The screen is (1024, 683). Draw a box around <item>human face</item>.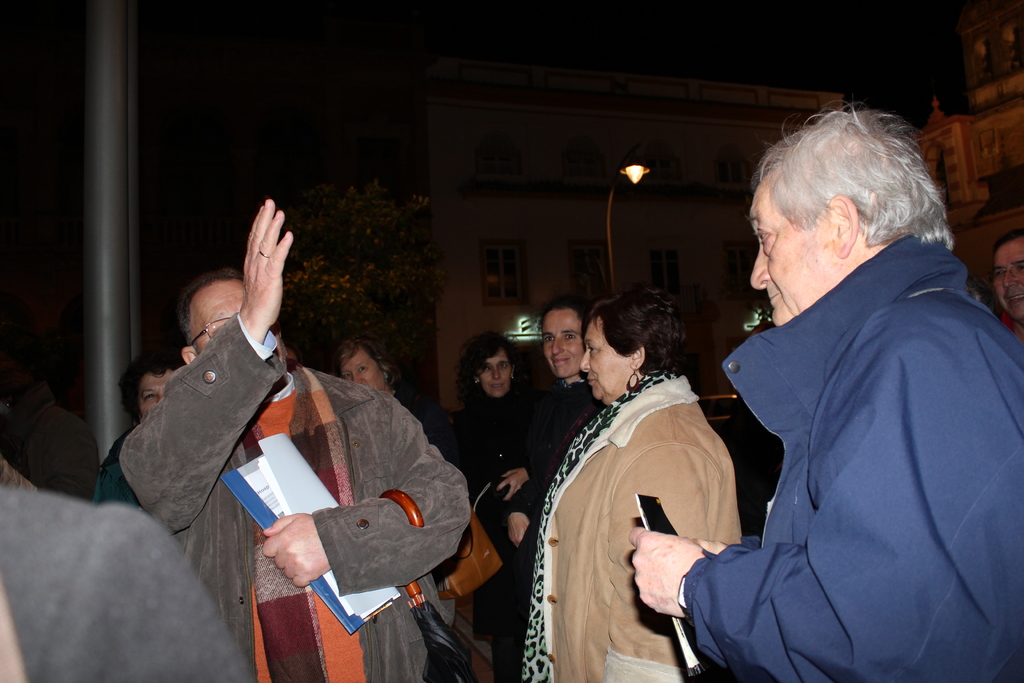
detection(190, 283, 287, 370).
